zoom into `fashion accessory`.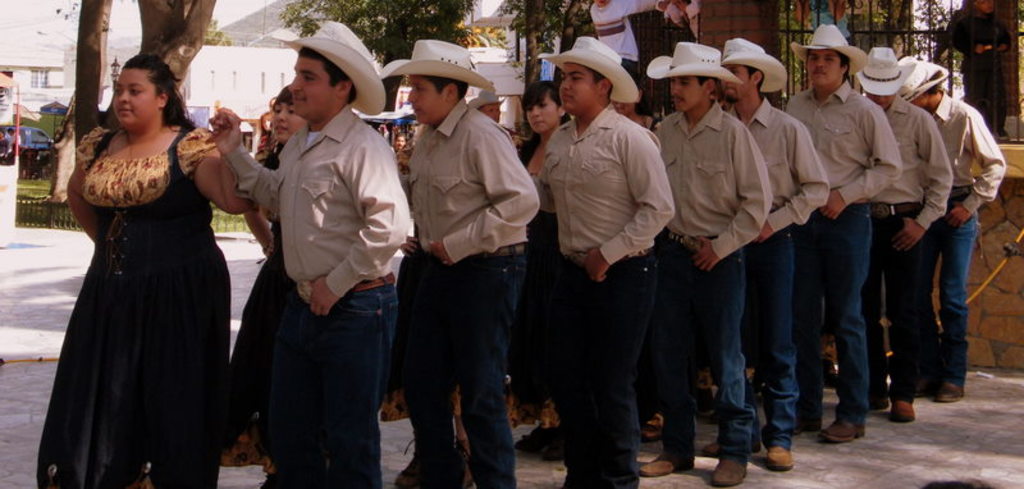
Zoom target: bbox(477, 241, 527, 259).
